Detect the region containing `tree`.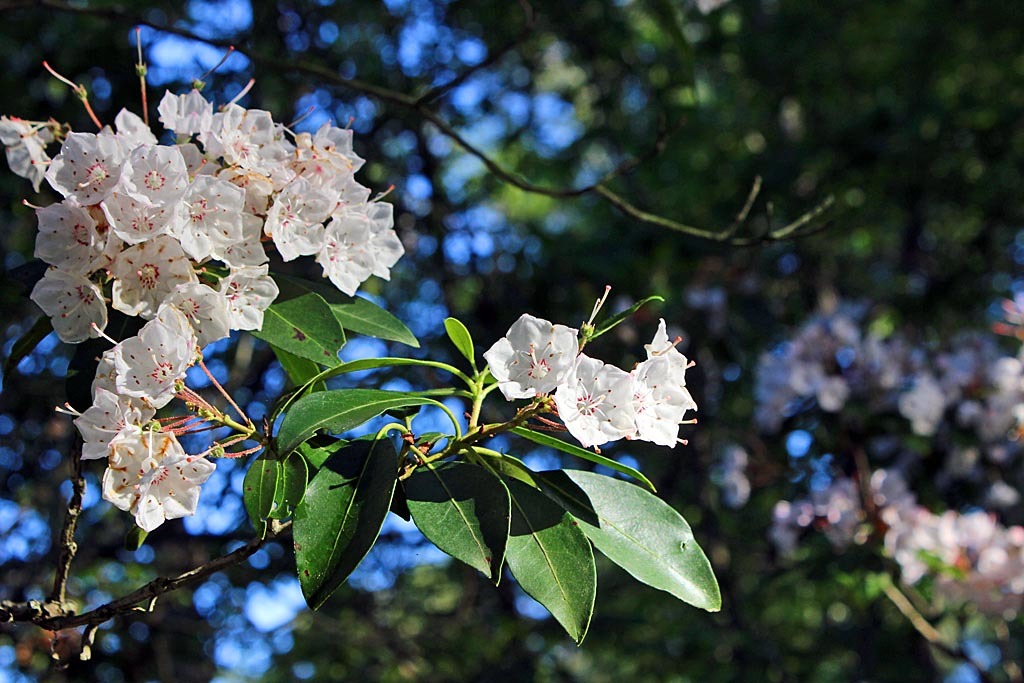
box=[0, 29, 716, 668].
